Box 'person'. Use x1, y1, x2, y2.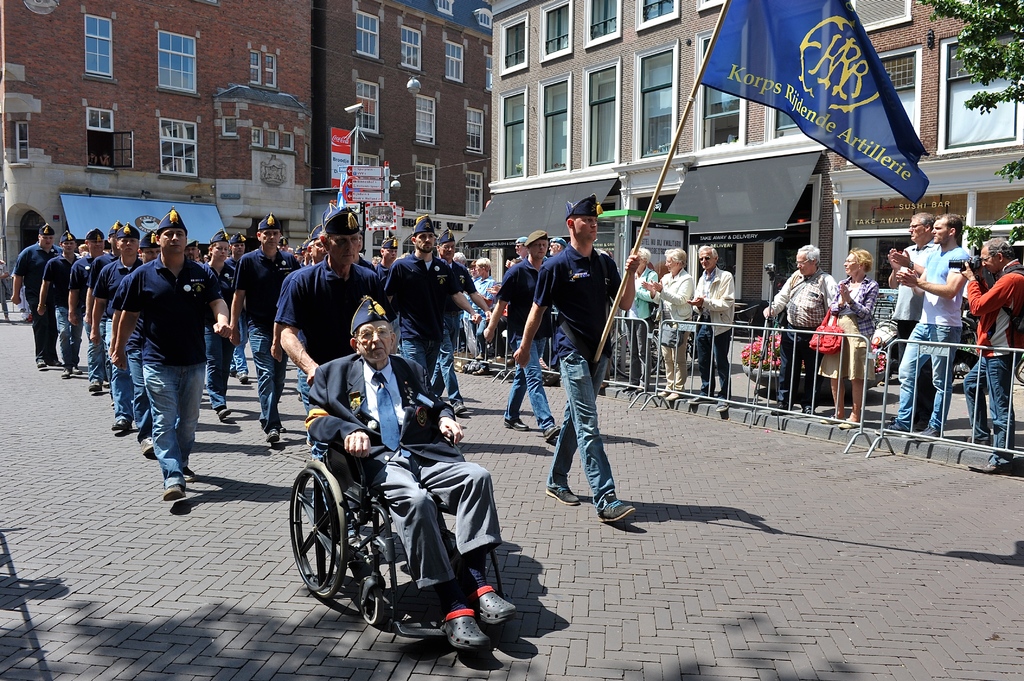
8, 221, 67, 374.
